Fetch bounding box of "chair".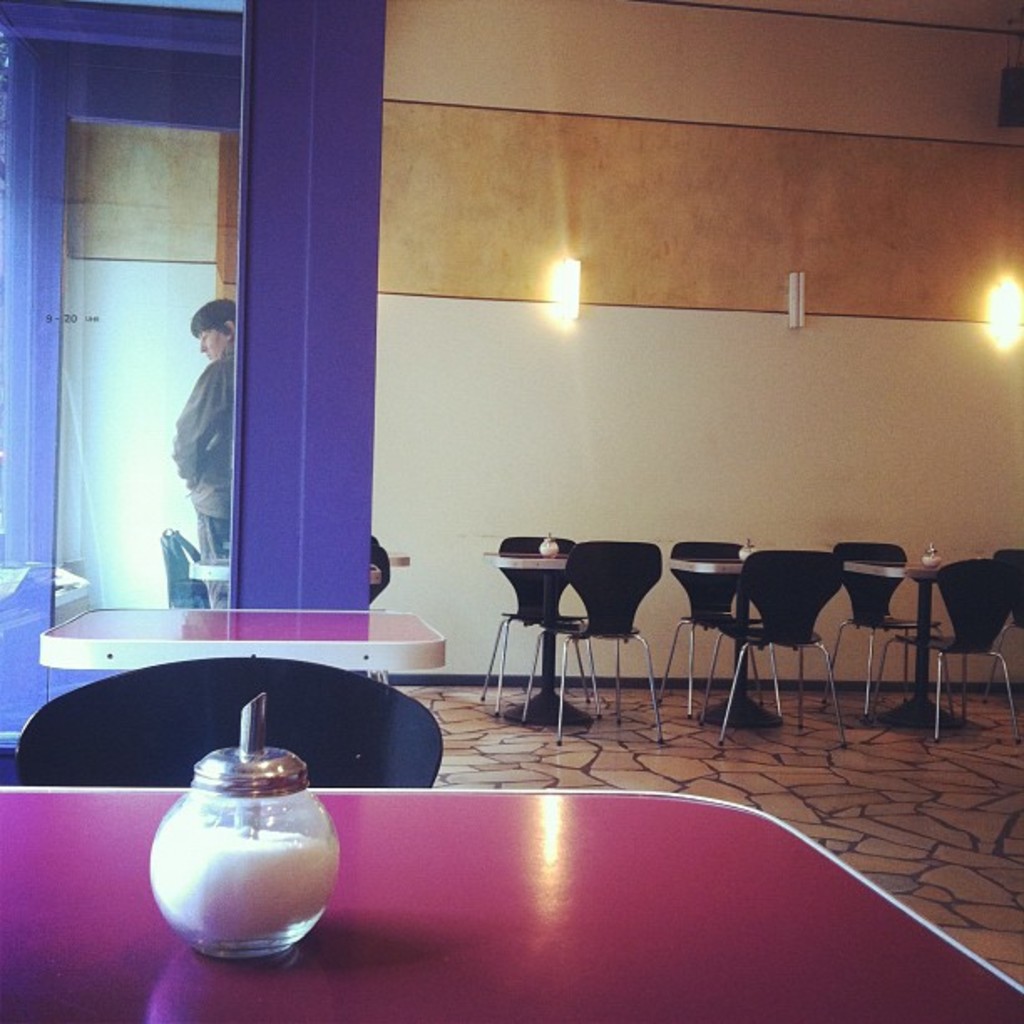
Bbox: {"x1": 987, "y1": 549, "x2": 1022, "y2": 703}.
